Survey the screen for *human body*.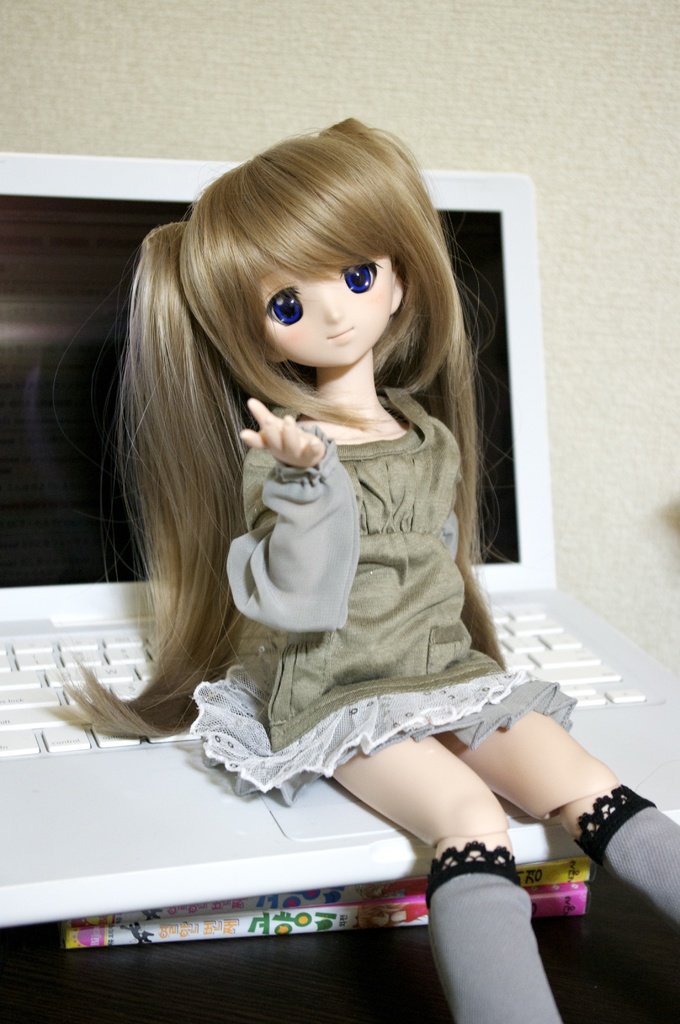
Survey found: (78, 181, 592, 962).
